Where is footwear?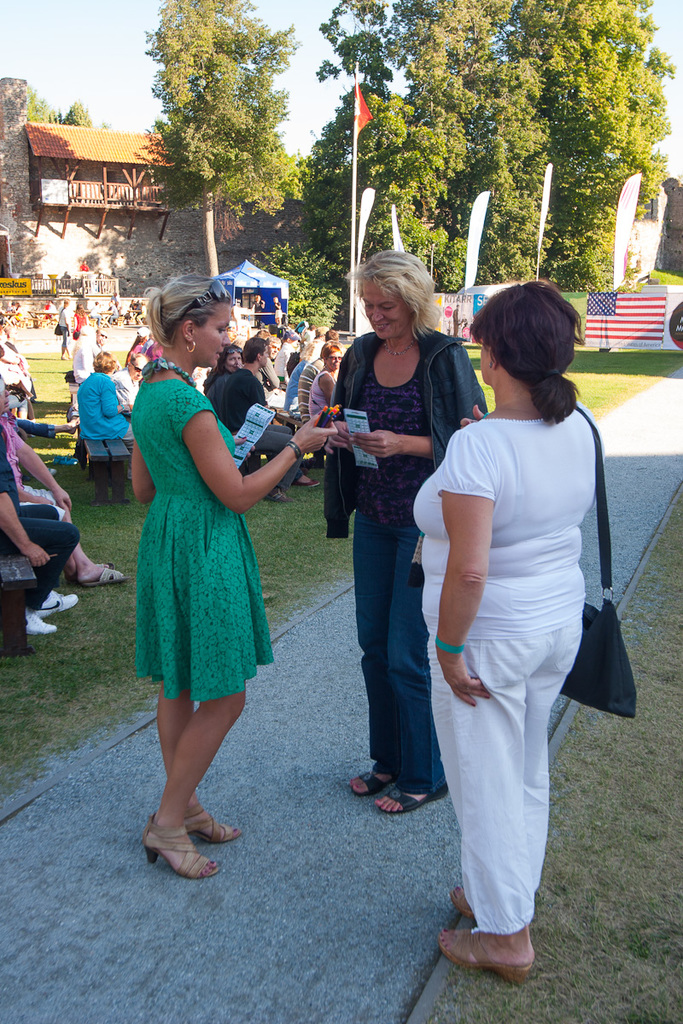
rect(370, 785, 431, 813).
